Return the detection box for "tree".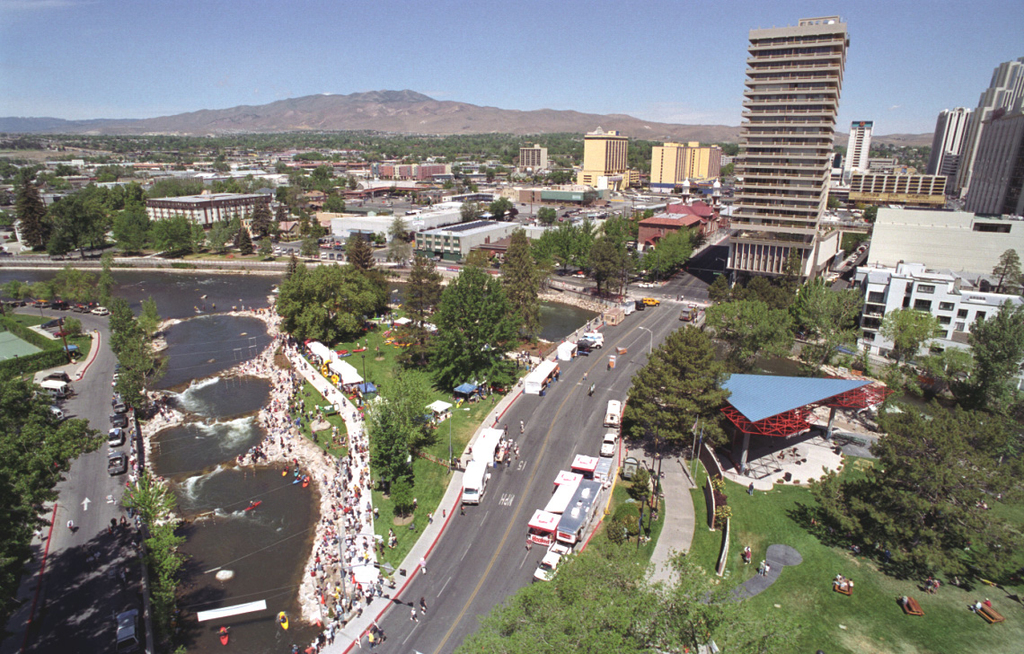
<bbox>981, 246, 1023, 302</bbox>.
